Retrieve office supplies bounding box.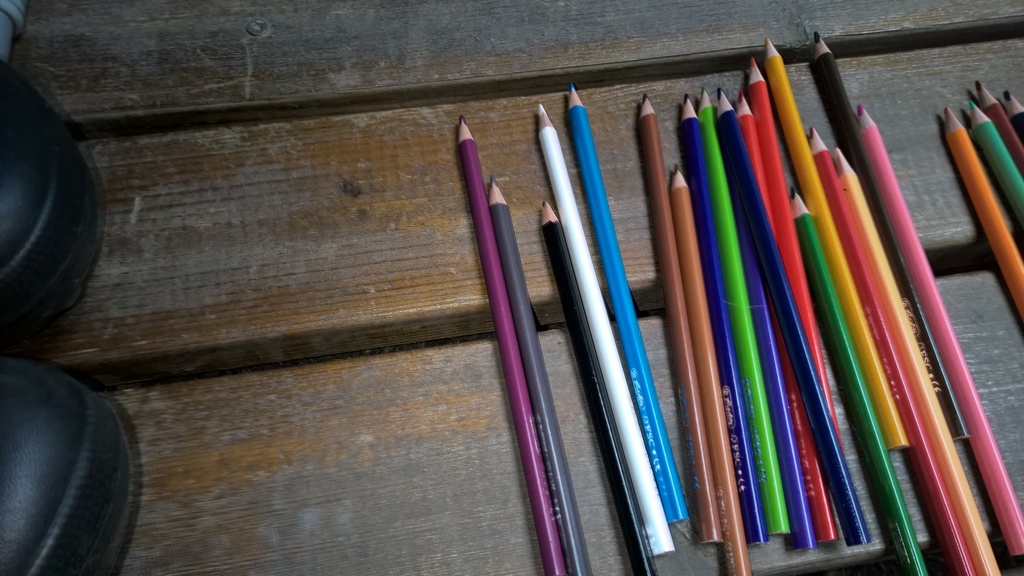
Bounding box: detection(715, 90, 872, 549).
